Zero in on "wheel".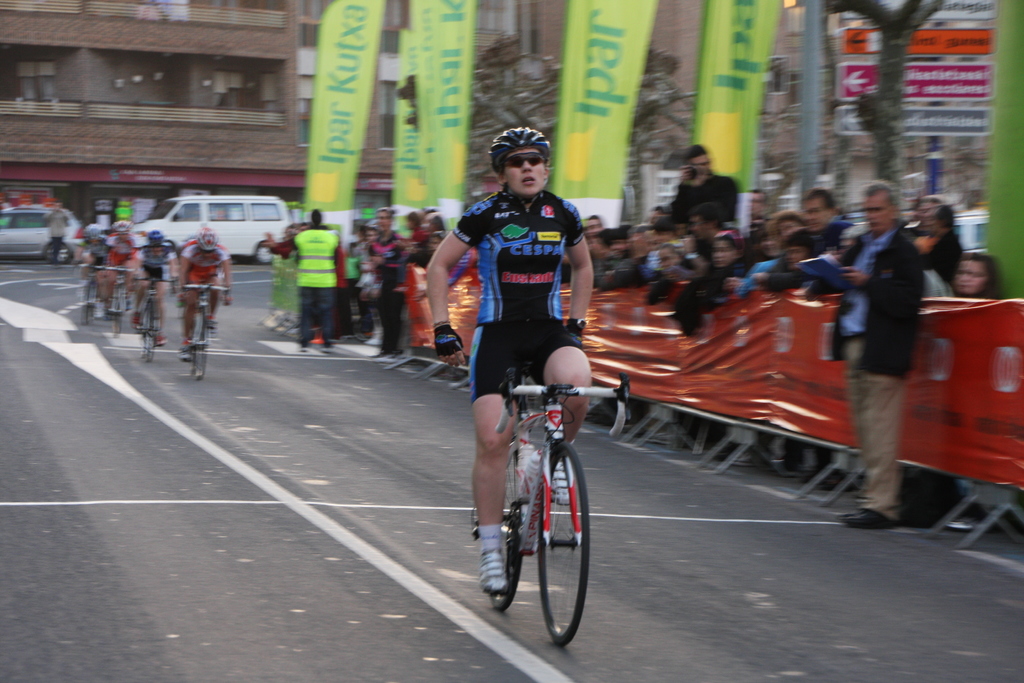
Zeroed in: box(470, 432, 528, 614).
